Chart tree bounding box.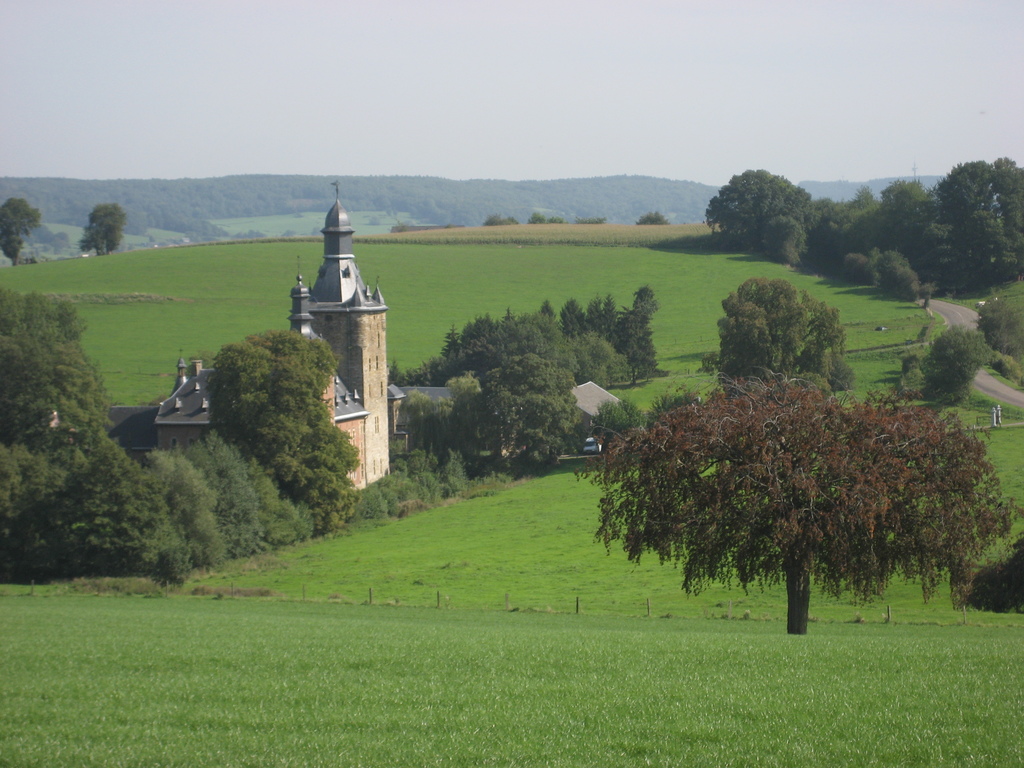
Charted: Rect(202, 327, 364, 525).
